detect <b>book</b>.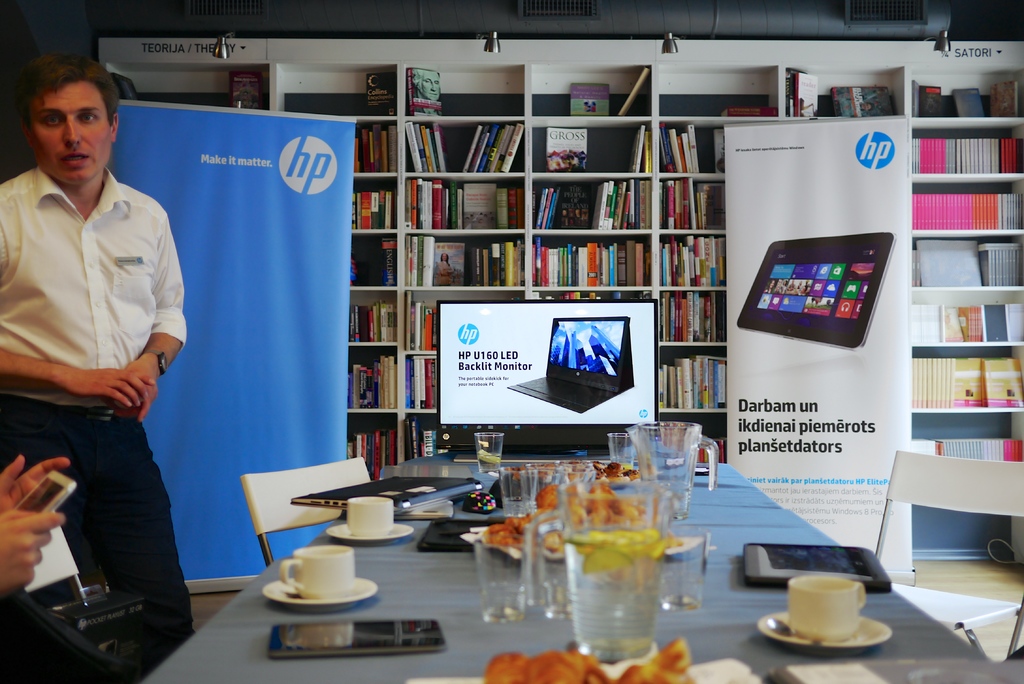
Detected at <bbox>564, 85, 609, 118</bbox>.
